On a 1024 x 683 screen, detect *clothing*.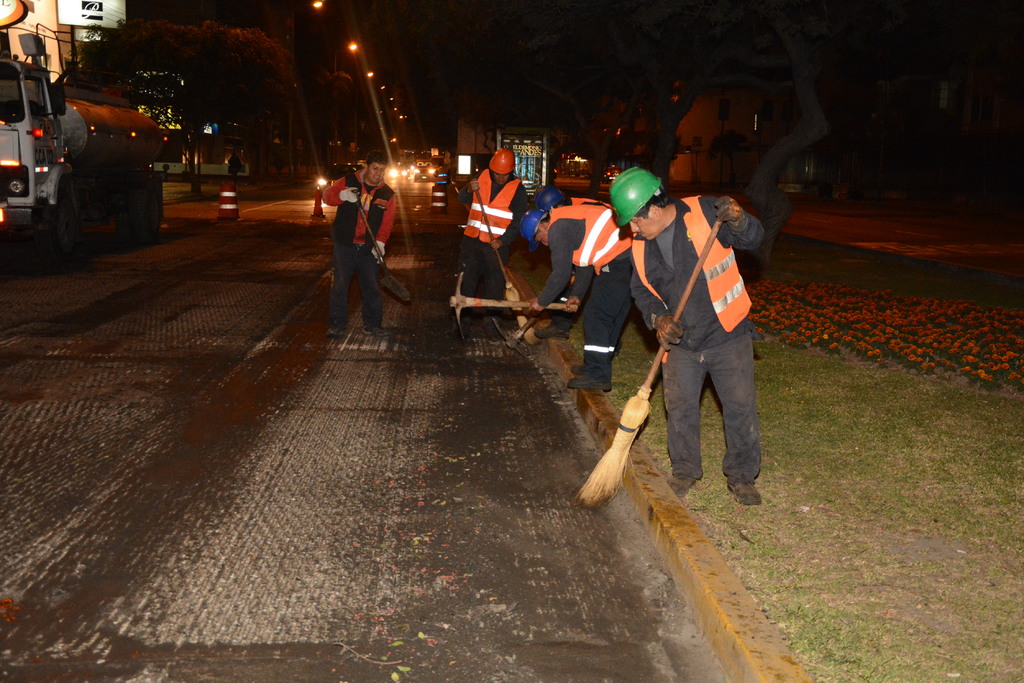
Rect(531, 205, 631, 380).
